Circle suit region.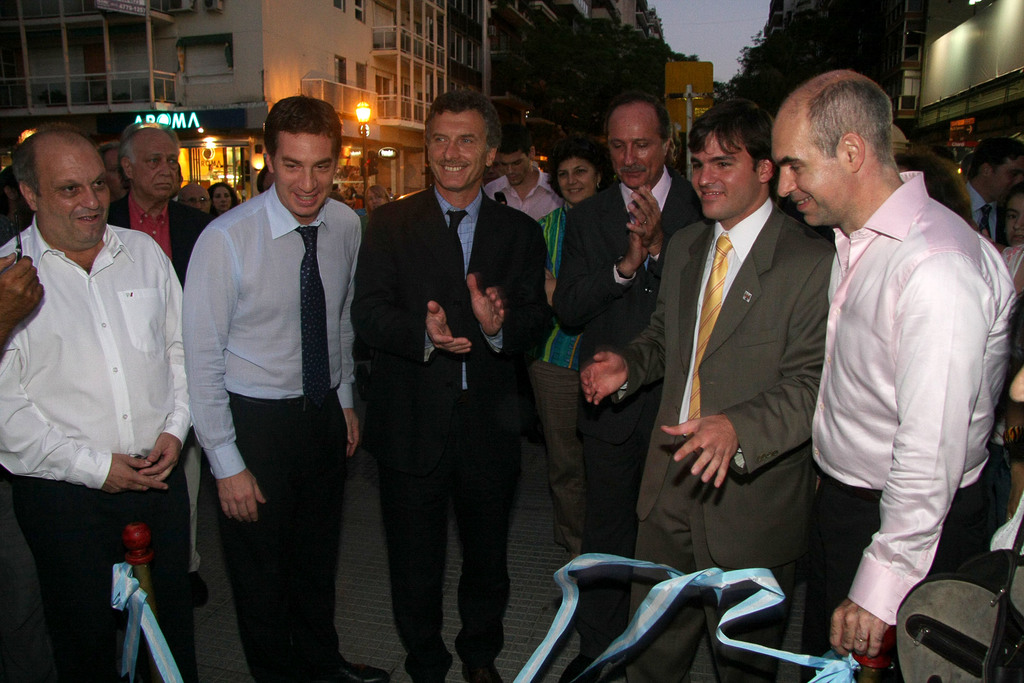
Region: 551:167:708:682.
